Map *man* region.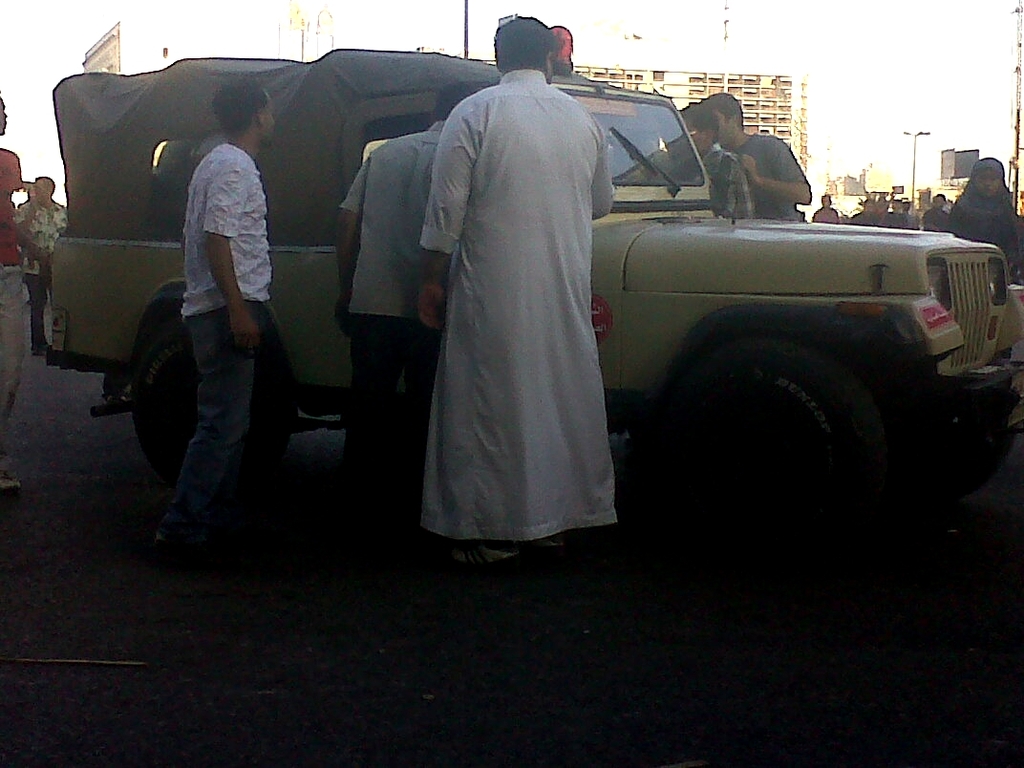
Mapped to (x1=418, y1=11, x2=616, y2=566).
